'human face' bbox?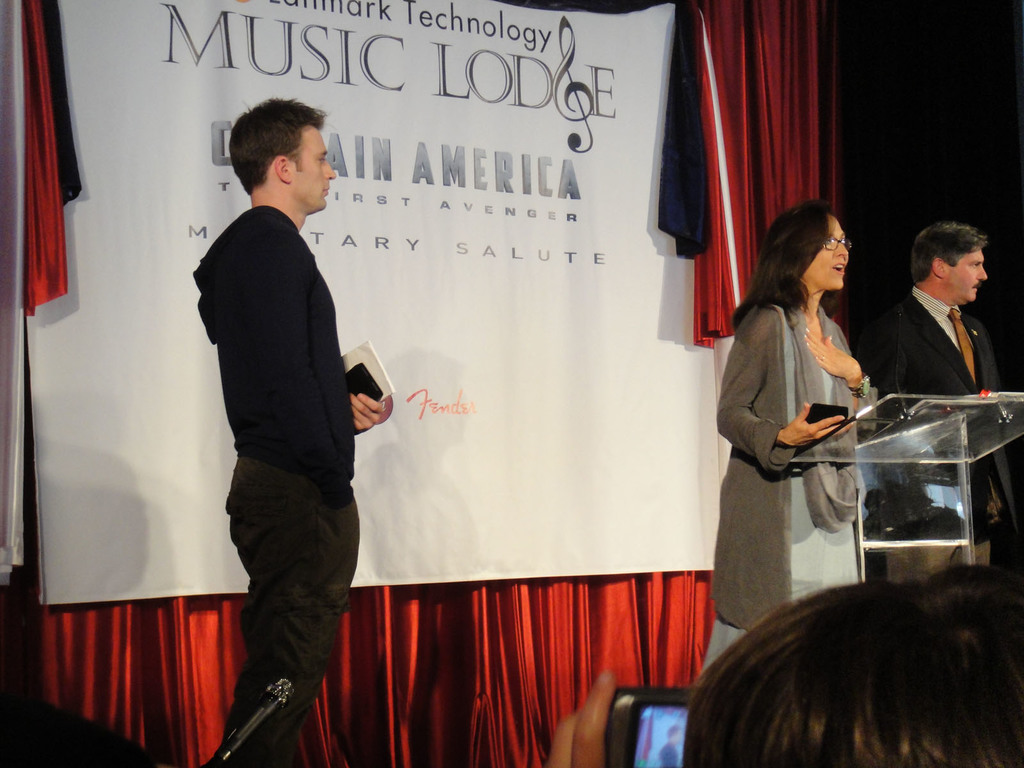
select_region(943, 247, 985, 300)
